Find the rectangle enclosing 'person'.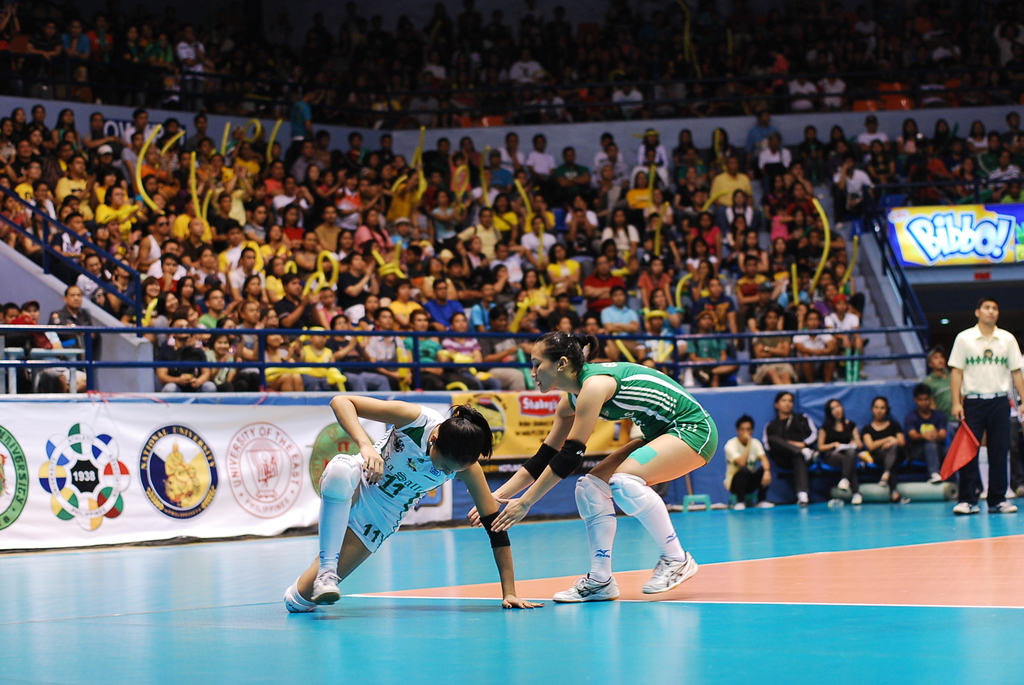
(x1=580, y1=314, x2=620, y2=363).
